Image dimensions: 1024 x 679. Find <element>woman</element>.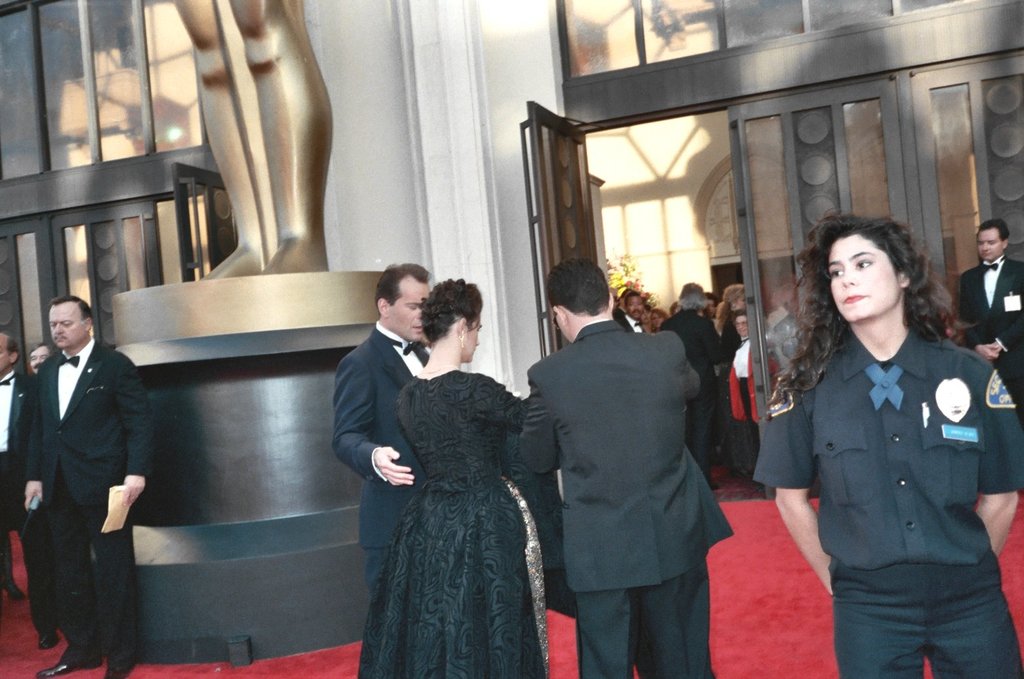
x1=350 y1=266 x2=556 y2=671.
